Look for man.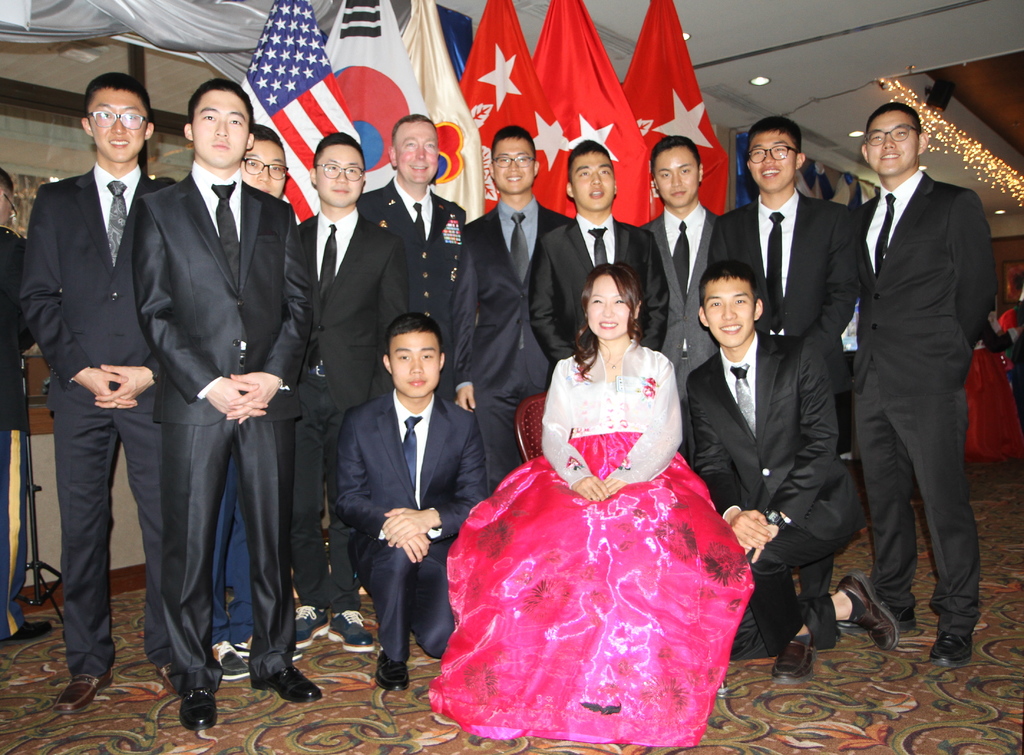
Found: box(332, 311, 503, 692).
